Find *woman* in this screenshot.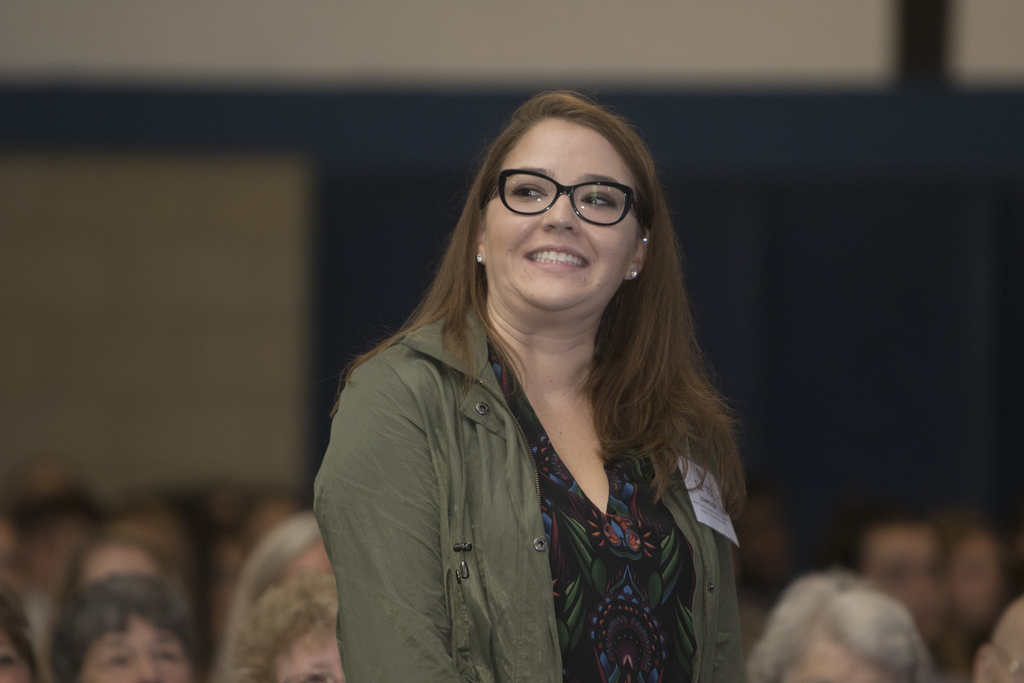
The bounding box for *woman* is box(236, 580, 350, 682).
